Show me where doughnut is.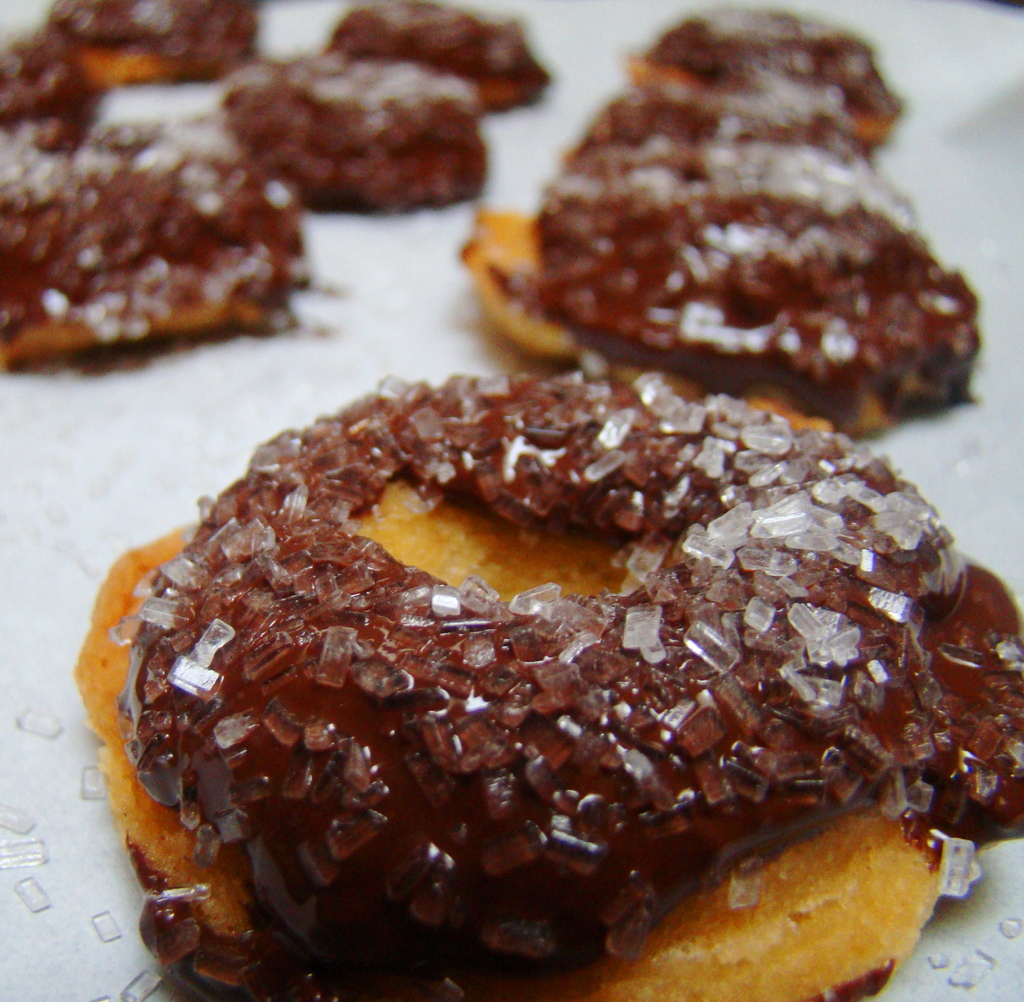
doughnut is at [left=593, top=6, right=895, bottom=171].
